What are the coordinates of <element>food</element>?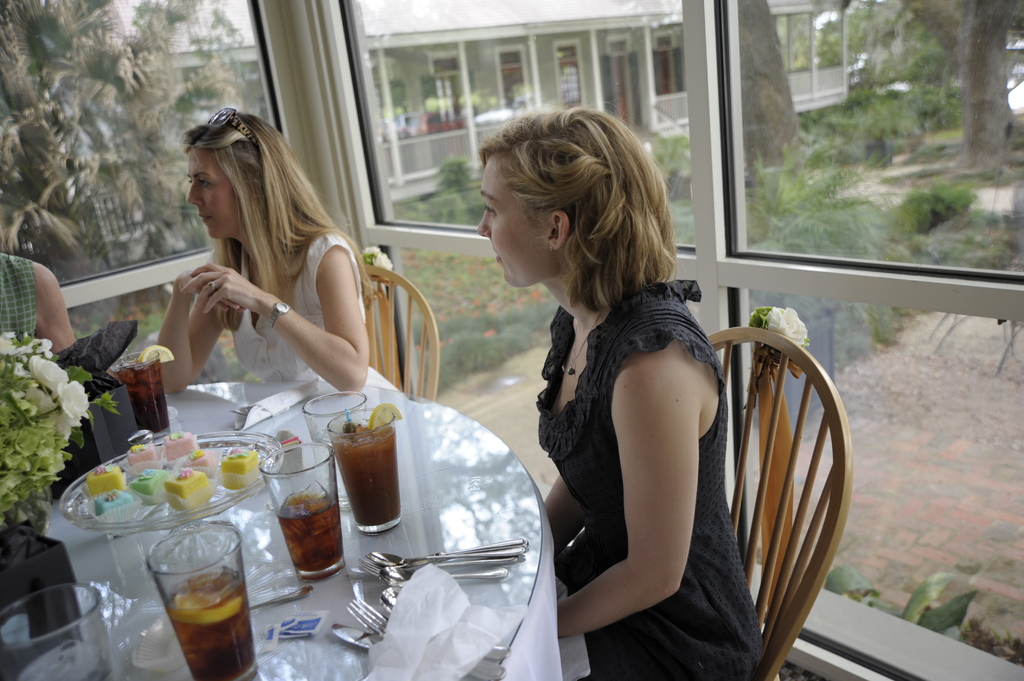
92:486:138:518.
